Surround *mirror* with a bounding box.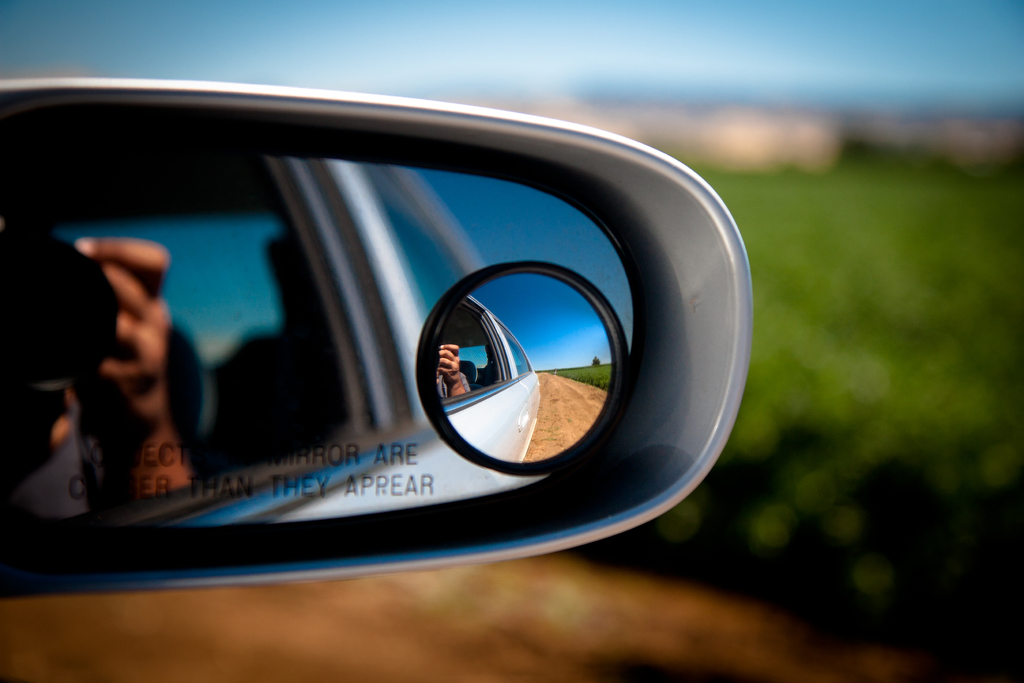
<box>0,131,650,524</box>.
